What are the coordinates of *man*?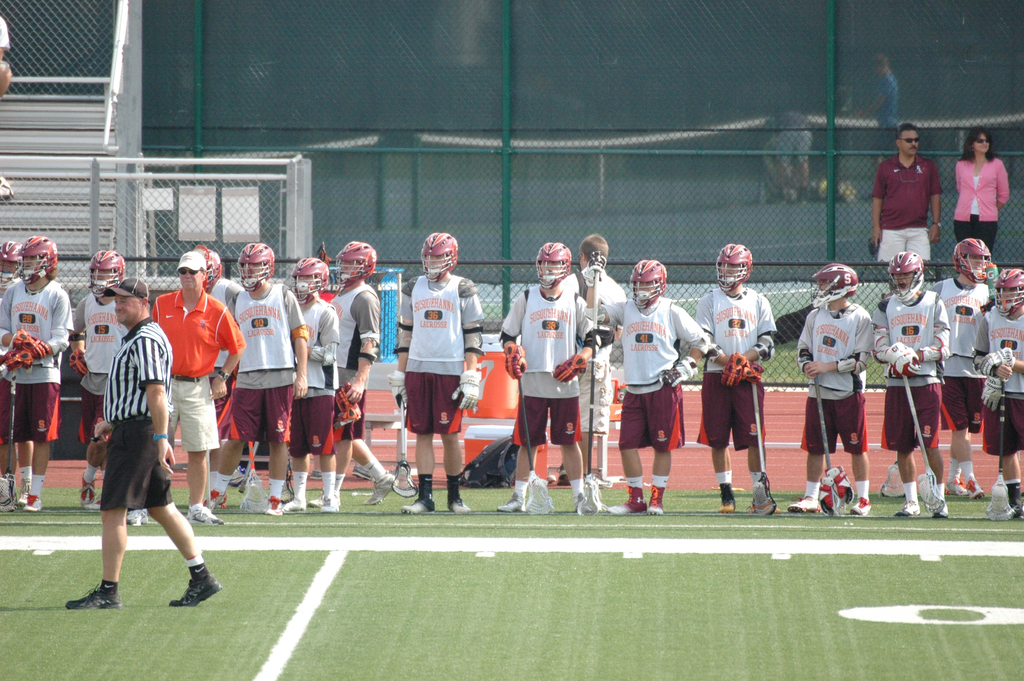
x1=569, y1=235, x2=627, y2=512.
